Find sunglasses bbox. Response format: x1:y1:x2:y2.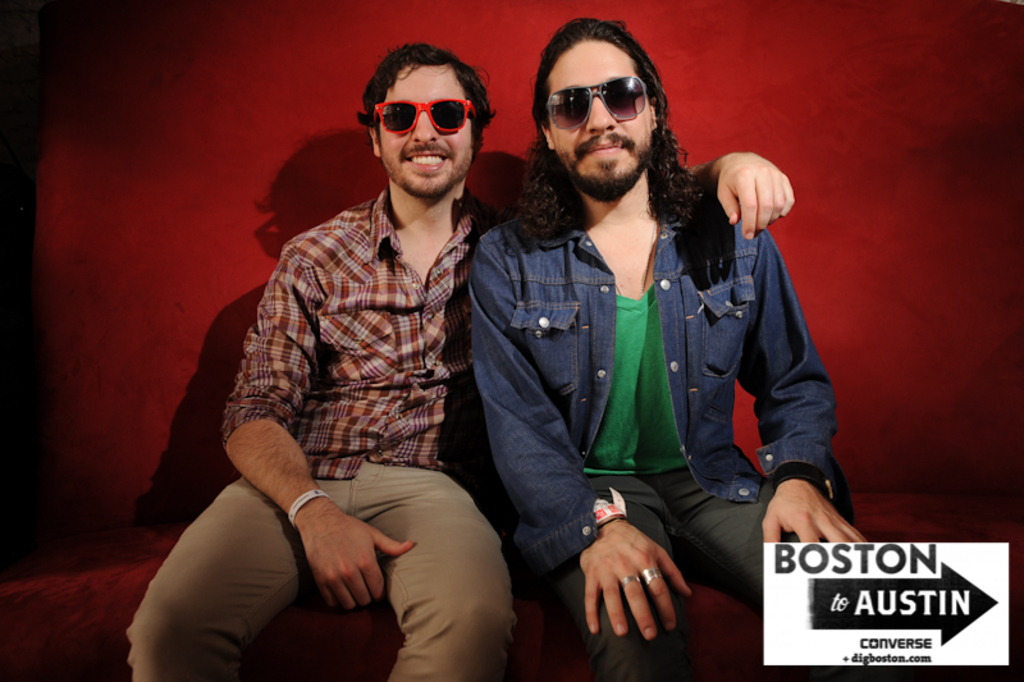
371:97:476:136.
